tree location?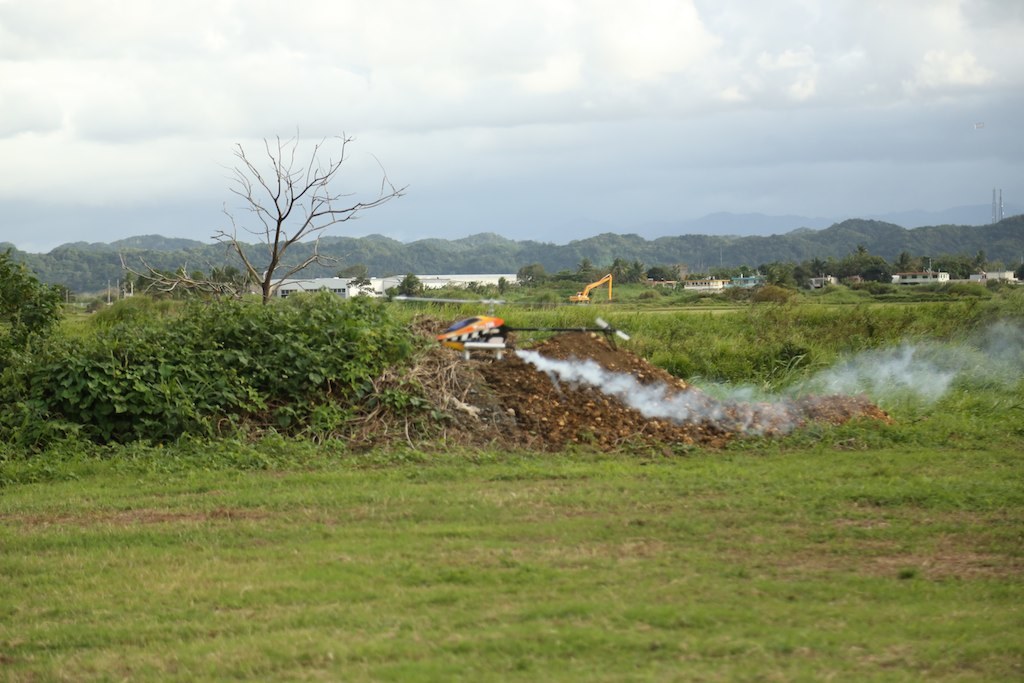
(204,116,400,304)
